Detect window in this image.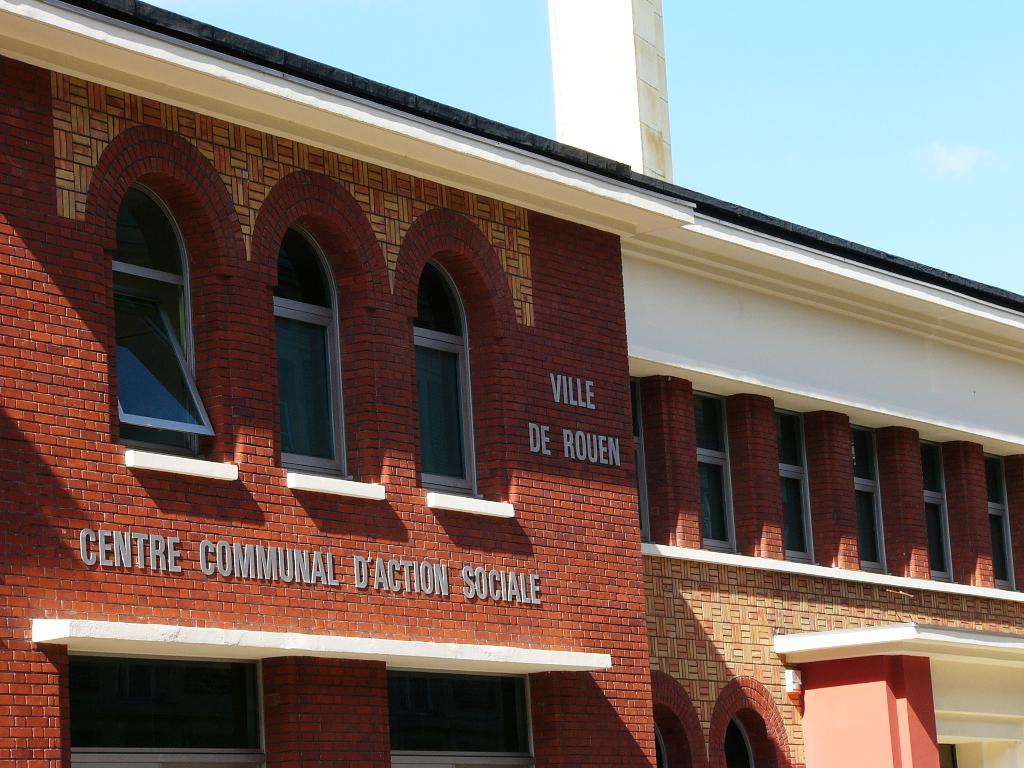
Detection: <box>694,394,739,554</box>.
